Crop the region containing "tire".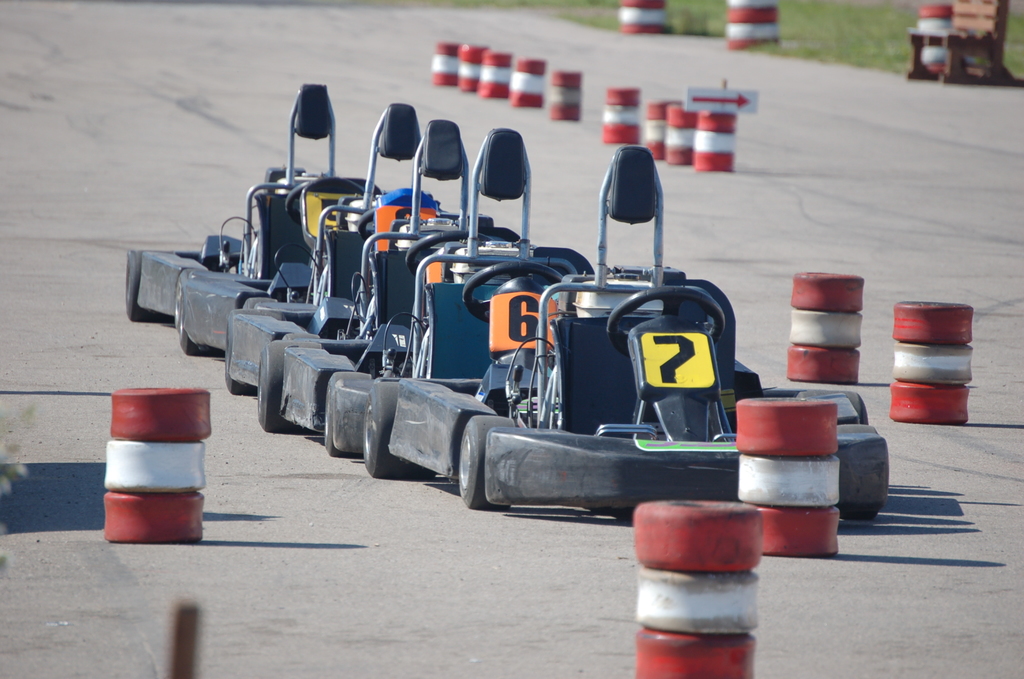
Crop region: (left=788, top=307, right=861, bottom=344).
